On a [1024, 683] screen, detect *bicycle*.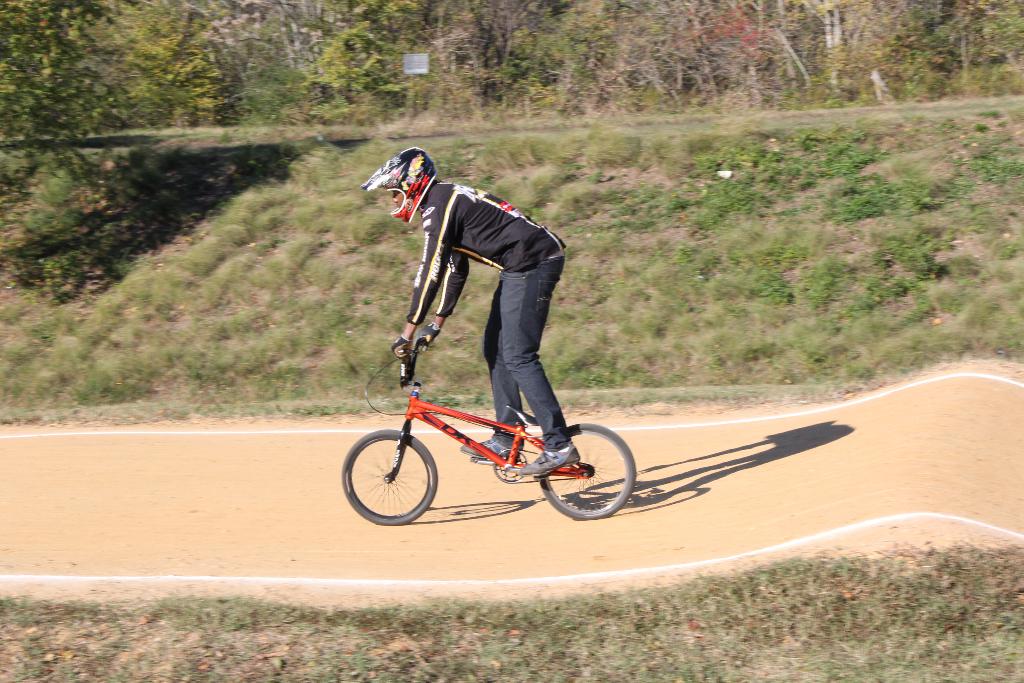
Rect(335, 325, 638, 519).
